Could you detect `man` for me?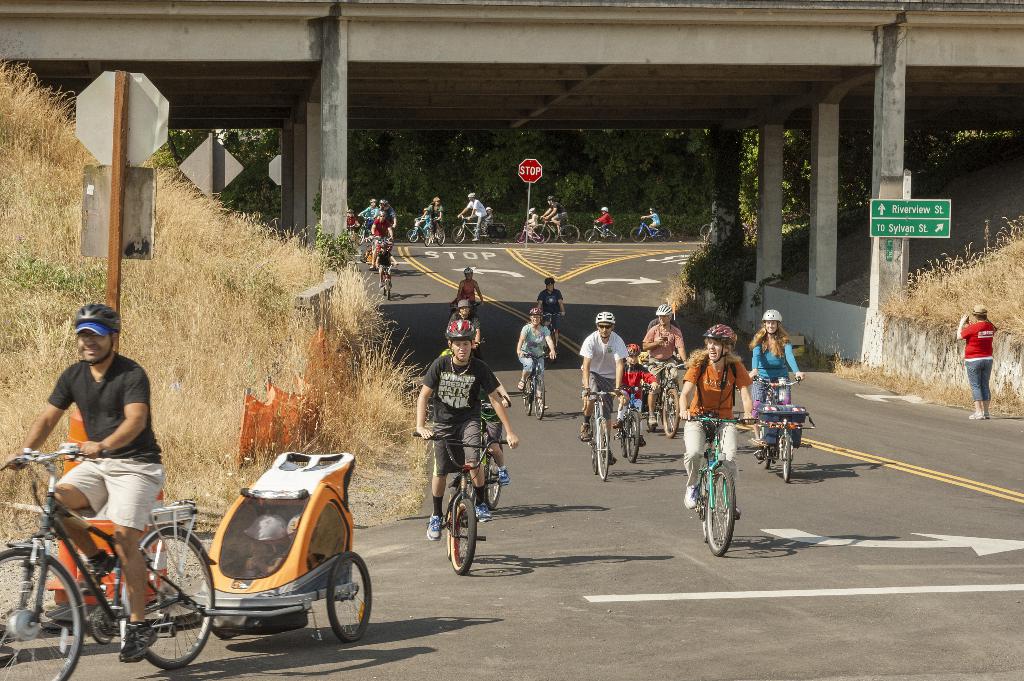
Detection result: 349 202 376 247.
